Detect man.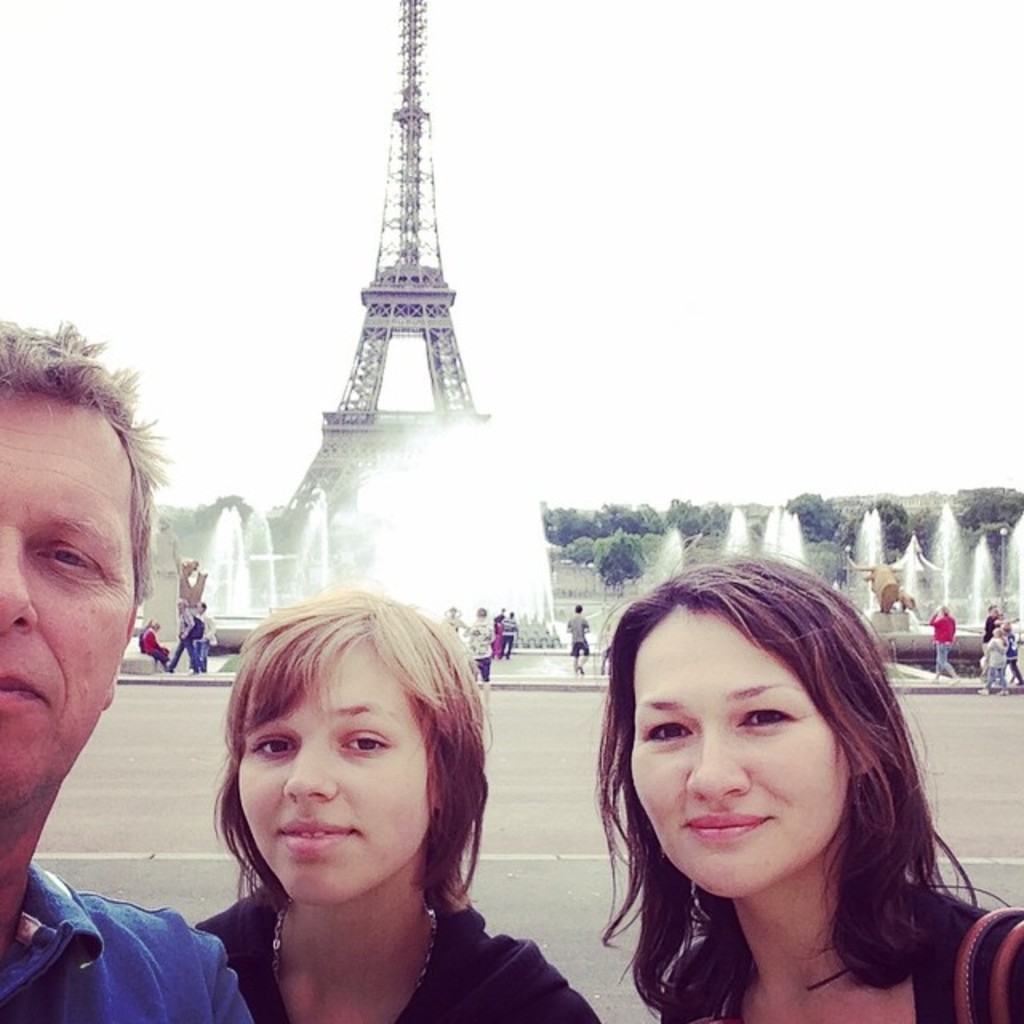
Detected at locate(0, 371, 178, 851).
